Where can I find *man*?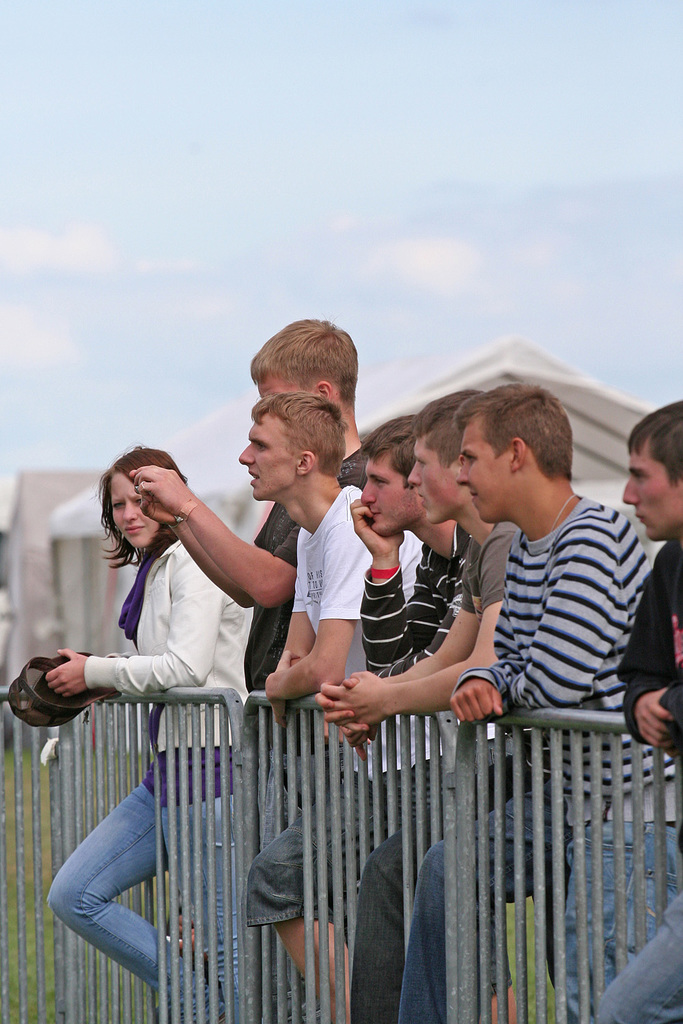
You can find it at [127, 317, 369, 1023].
